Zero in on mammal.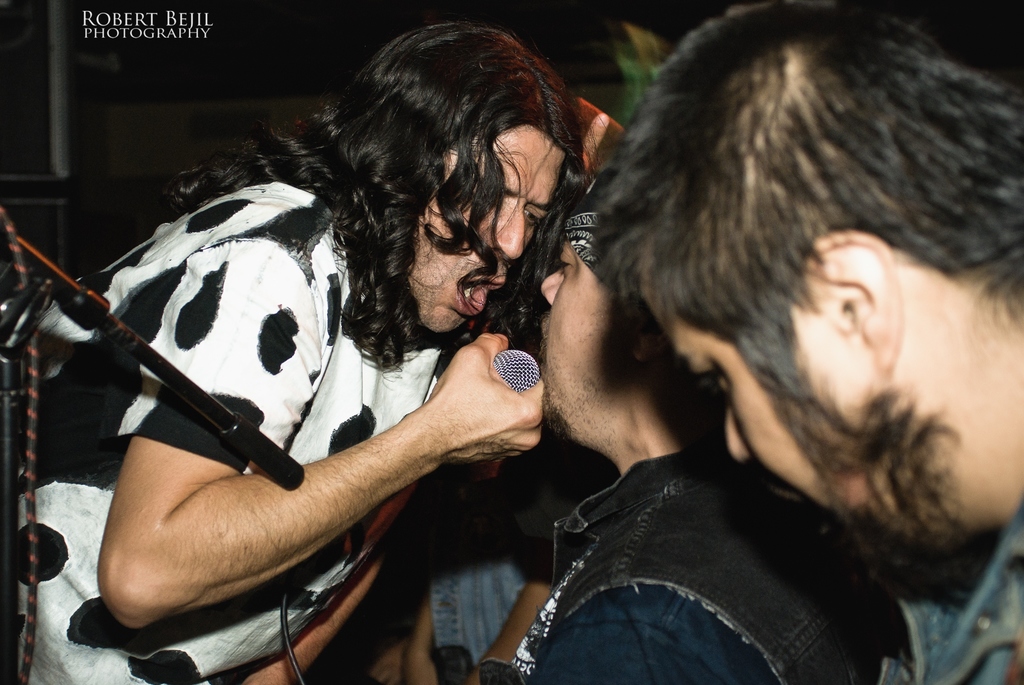
Zeroed in: l=480, t=168, r=920, b=684.
